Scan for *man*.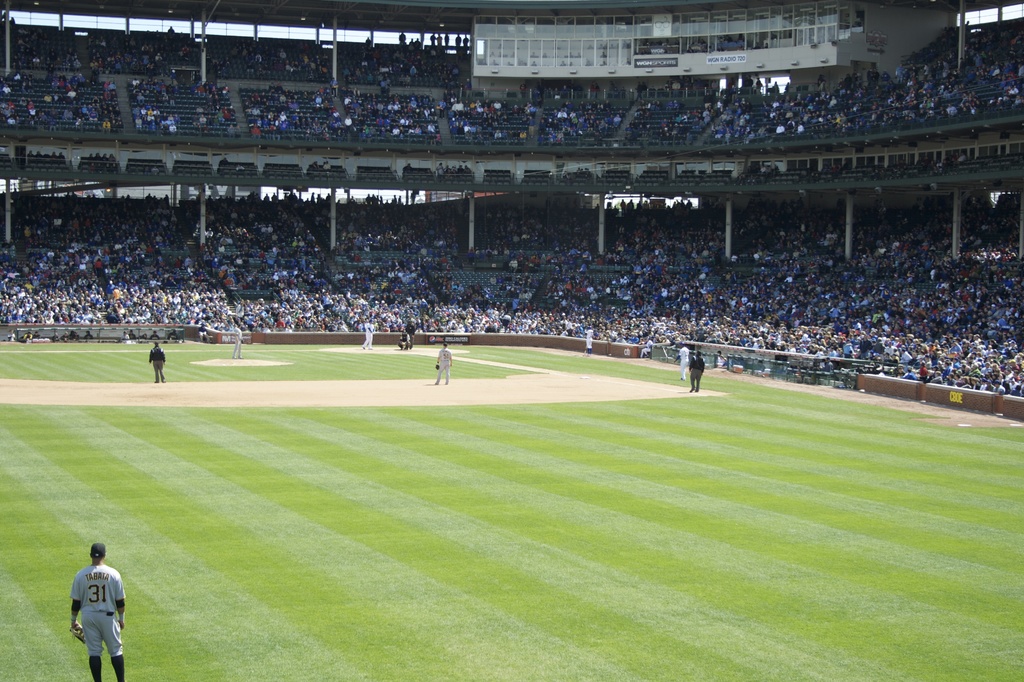
Scan result: (x1=673, y1=345, x2=689, y2=380).
